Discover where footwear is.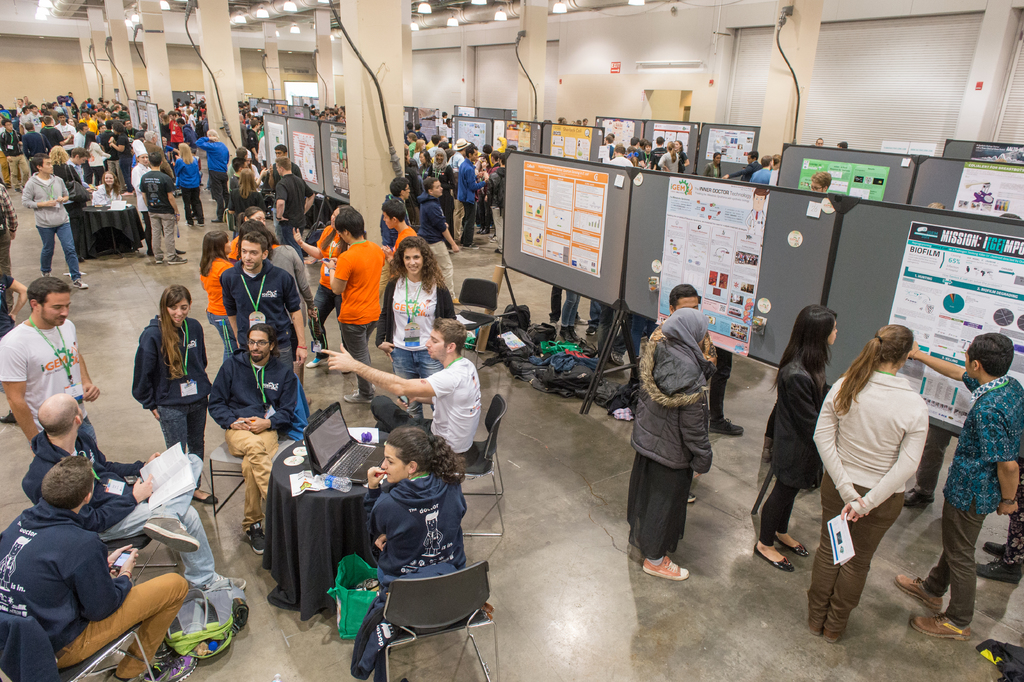
Discovered at x1=642 y1=555 x2=691 y2=581.
